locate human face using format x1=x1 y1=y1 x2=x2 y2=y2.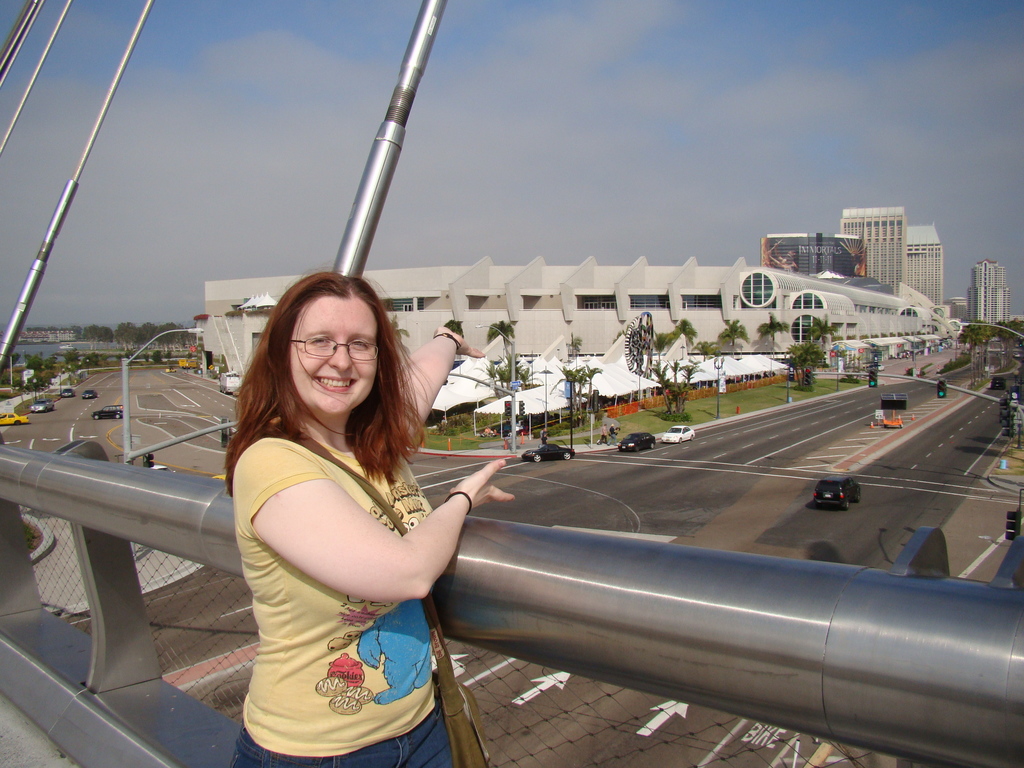
x1=287 y1=298 x2=376 y2=415.
